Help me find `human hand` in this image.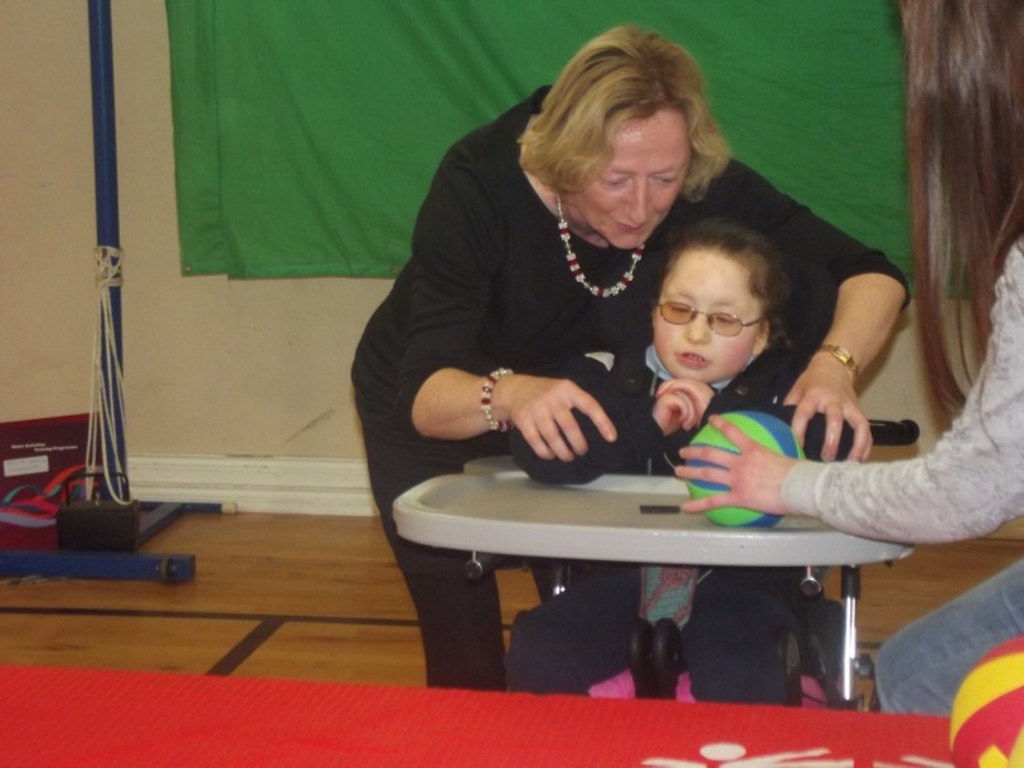
Found it: select_region(460, 353, 641, 462).
